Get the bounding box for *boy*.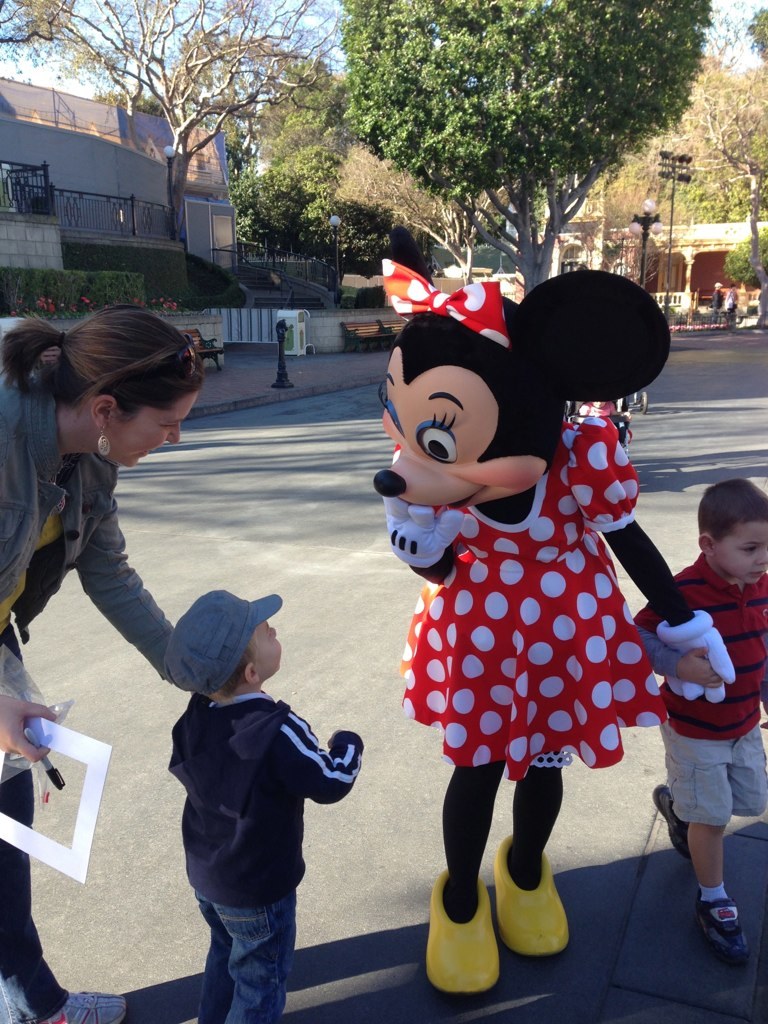
bbox(161, 587, 364, 1023).
